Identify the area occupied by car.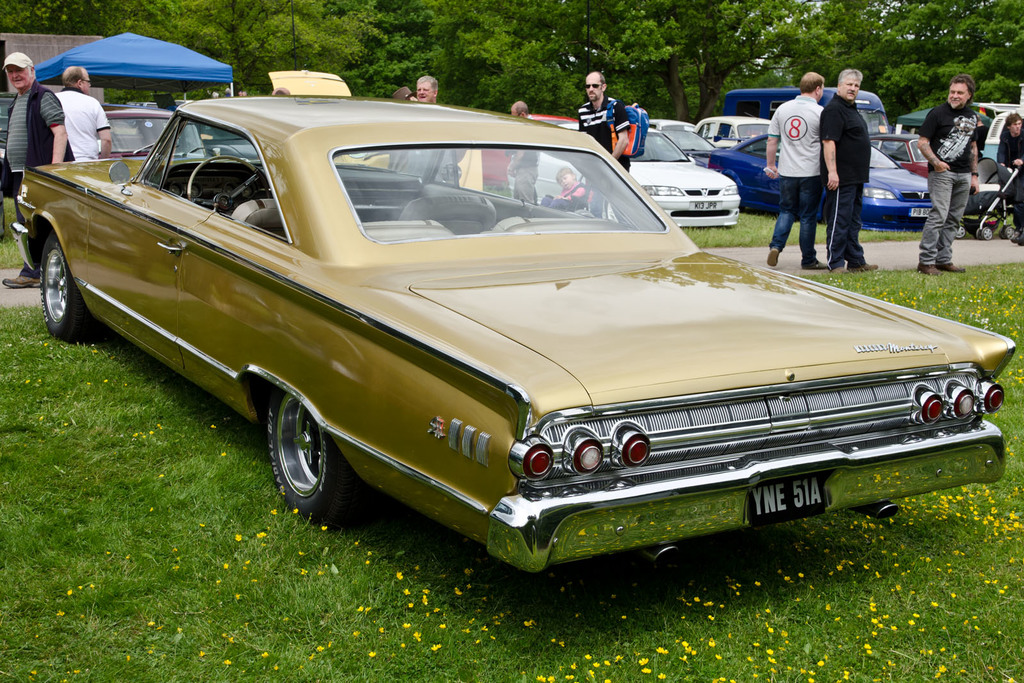
Area: Rect(717, 133, 942, 235).
